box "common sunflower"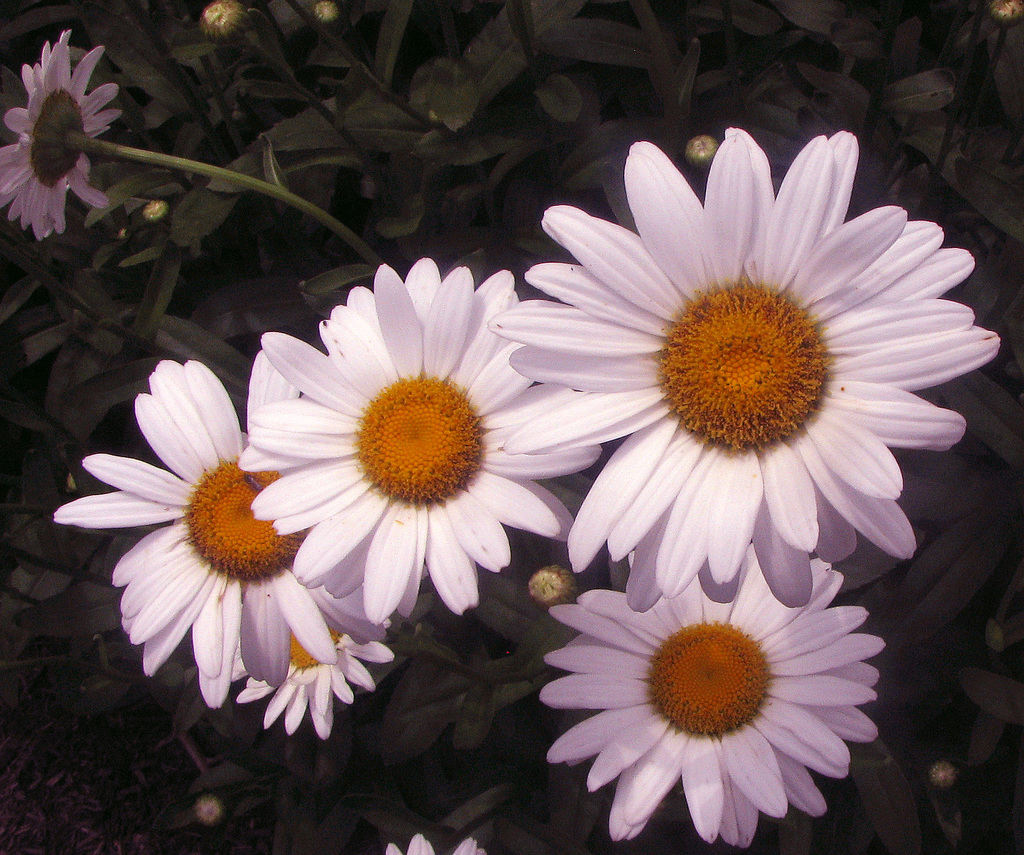
[493,127,996,605]
